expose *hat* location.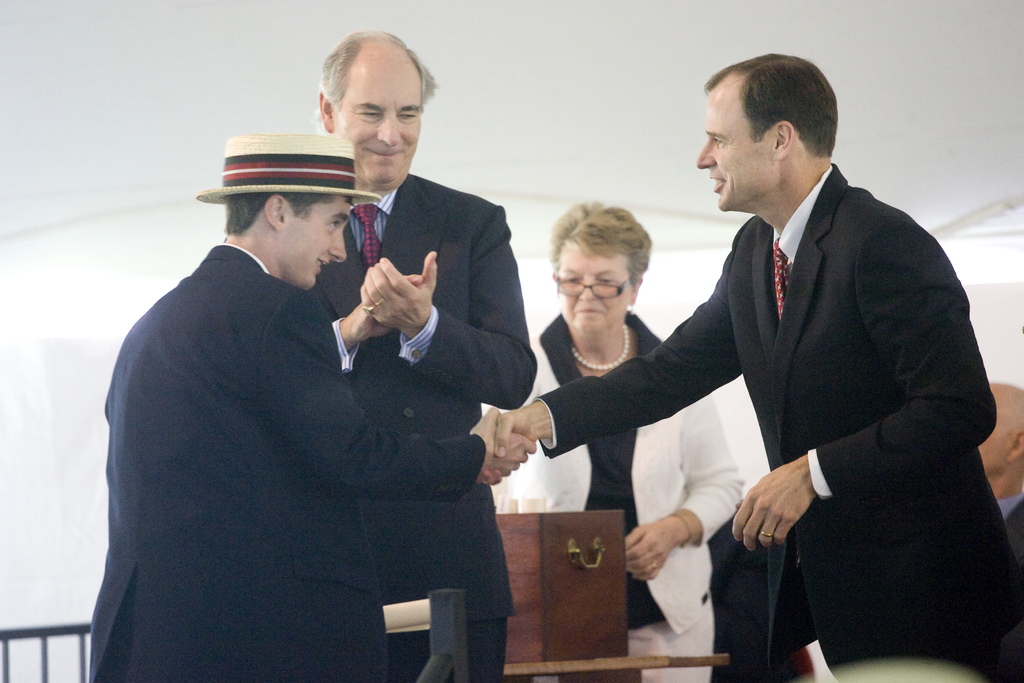
Exposed at [x1=193, y1=131, x2=381, y2=210].
